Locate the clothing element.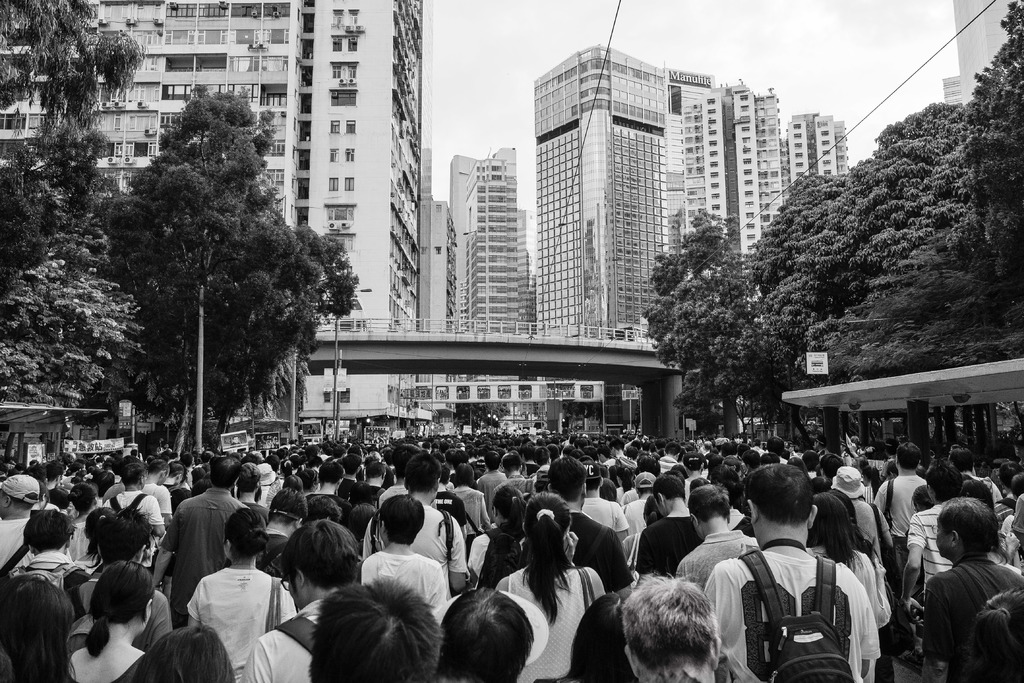
Element bbox: <region>51, 484, 68, 508</region>.
